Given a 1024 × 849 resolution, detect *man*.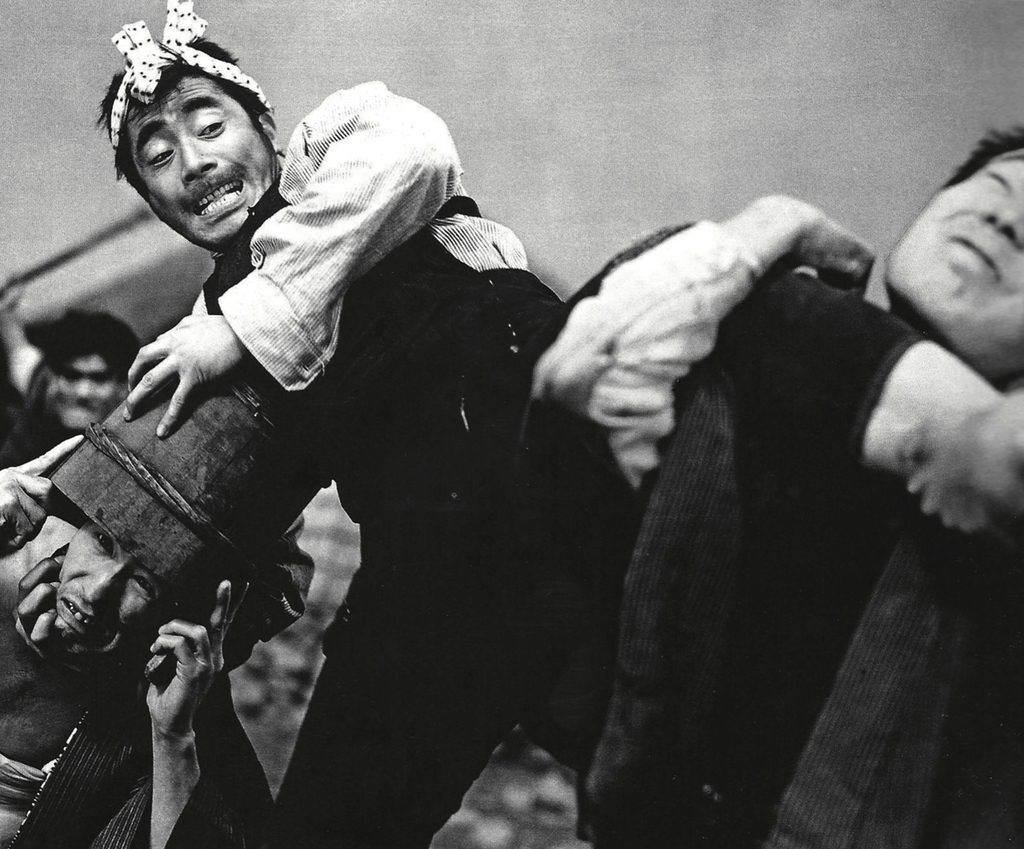
select_region(527, 123, 1023, 848).
